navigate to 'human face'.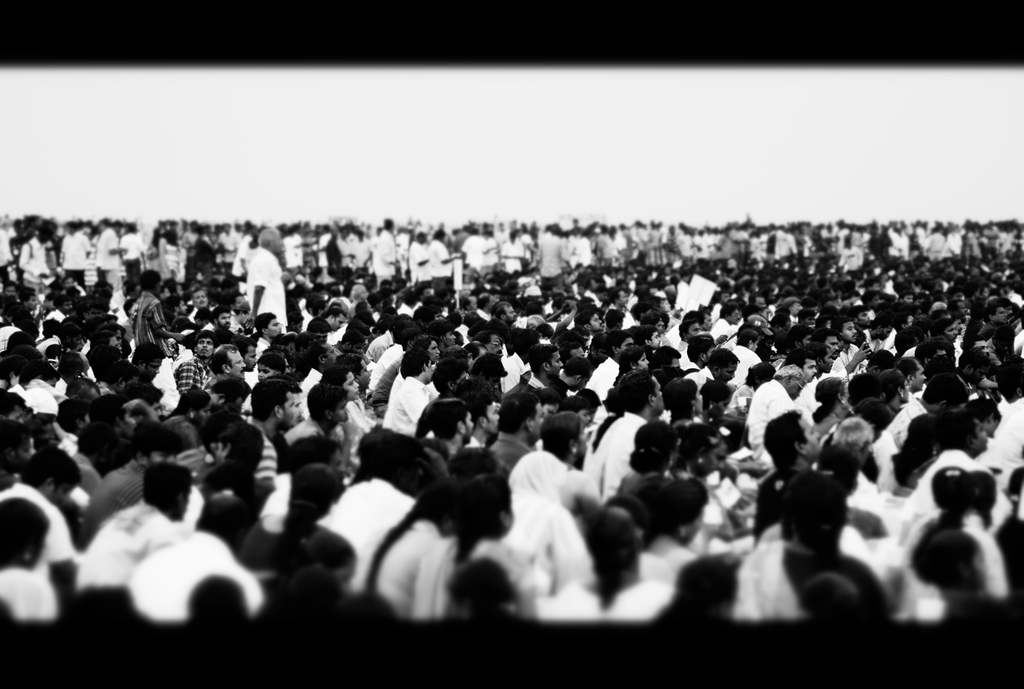
Navigation target: detection(489, 334, 503, 356).
